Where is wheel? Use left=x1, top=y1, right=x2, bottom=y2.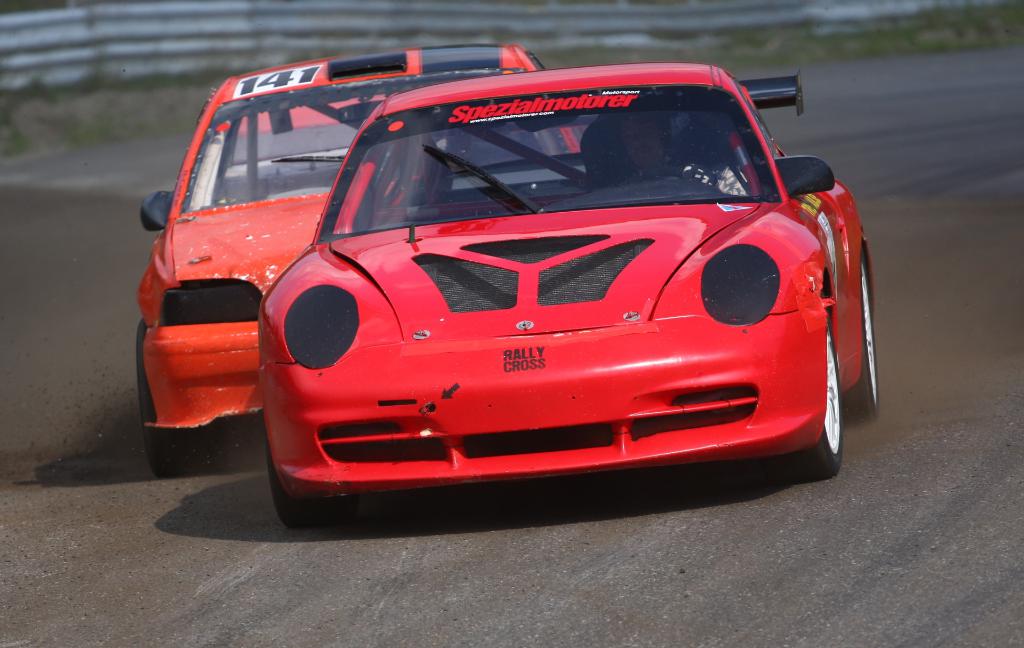
left=264, top=426, right=351, bottom=535.
